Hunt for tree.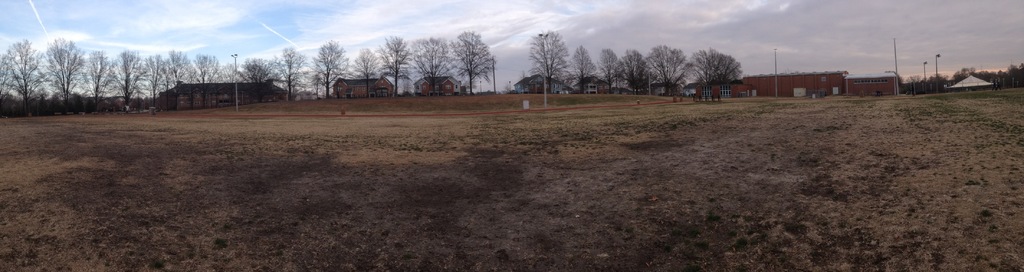
Hunted down at crop(318, 38, 359, 98).
